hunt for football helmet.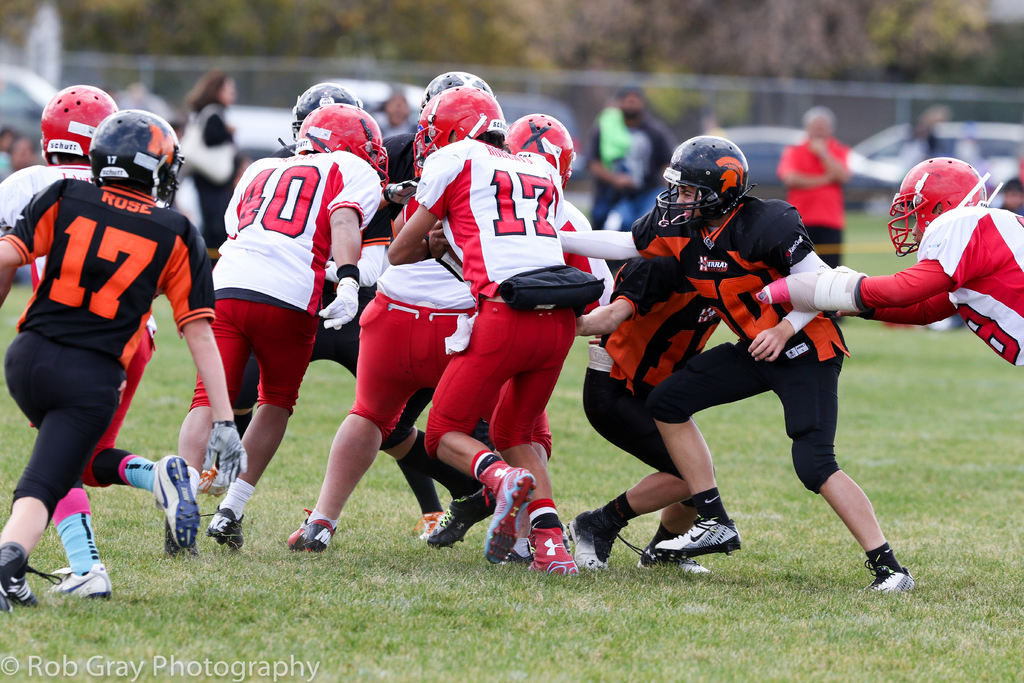
Hunted down at 413,86,513,176.
